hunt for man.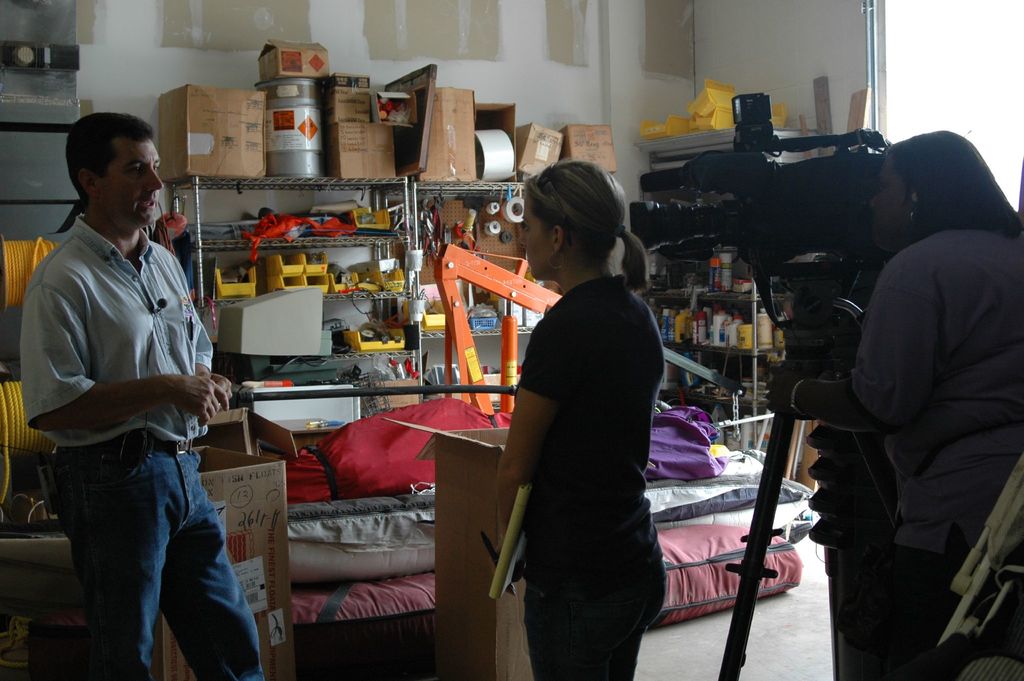
Hunted down at x1=18 y1=114 x2=266 y2=680.
